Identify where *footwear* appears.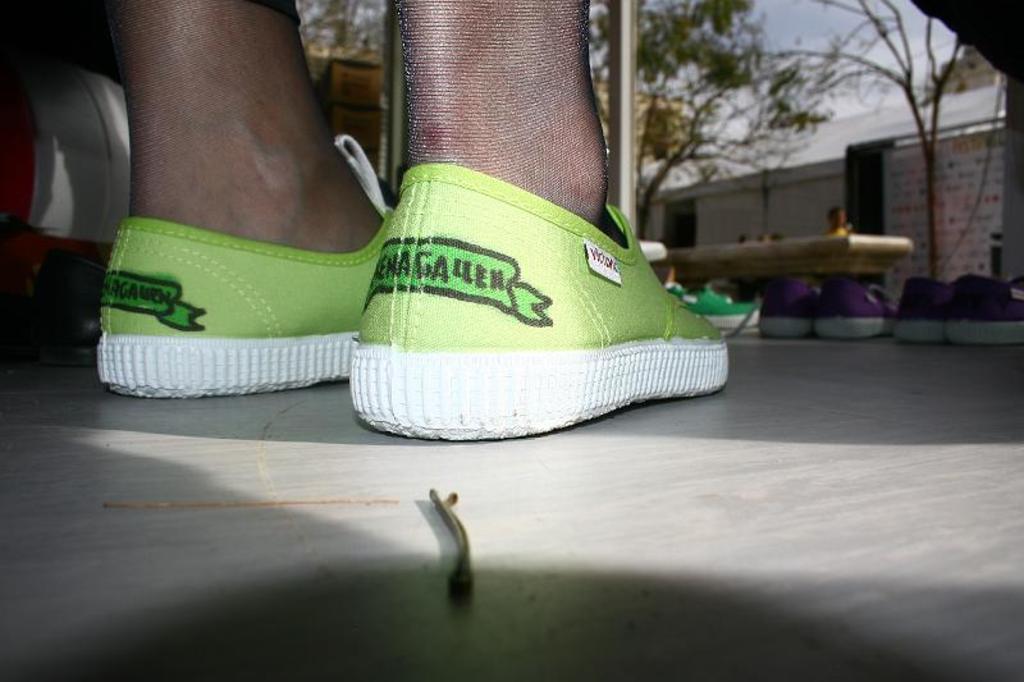
Appears at detection(952, 269, 1023, 349).
